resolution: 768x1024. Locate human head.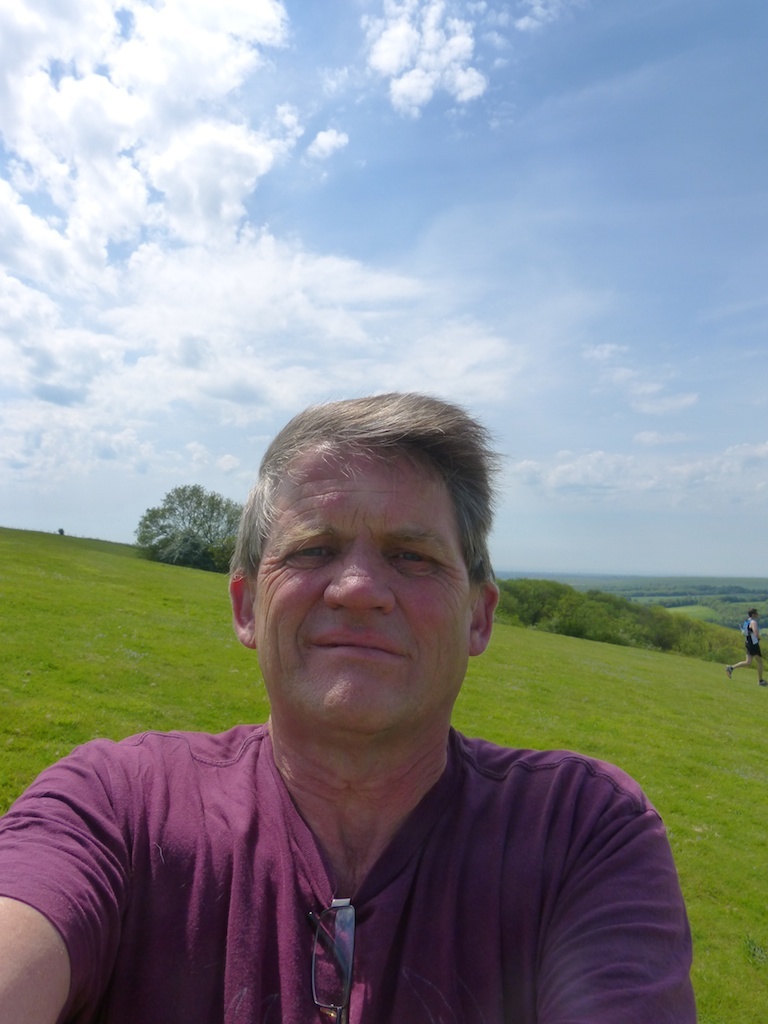
<region>234, 382, 513, 691</region>.
